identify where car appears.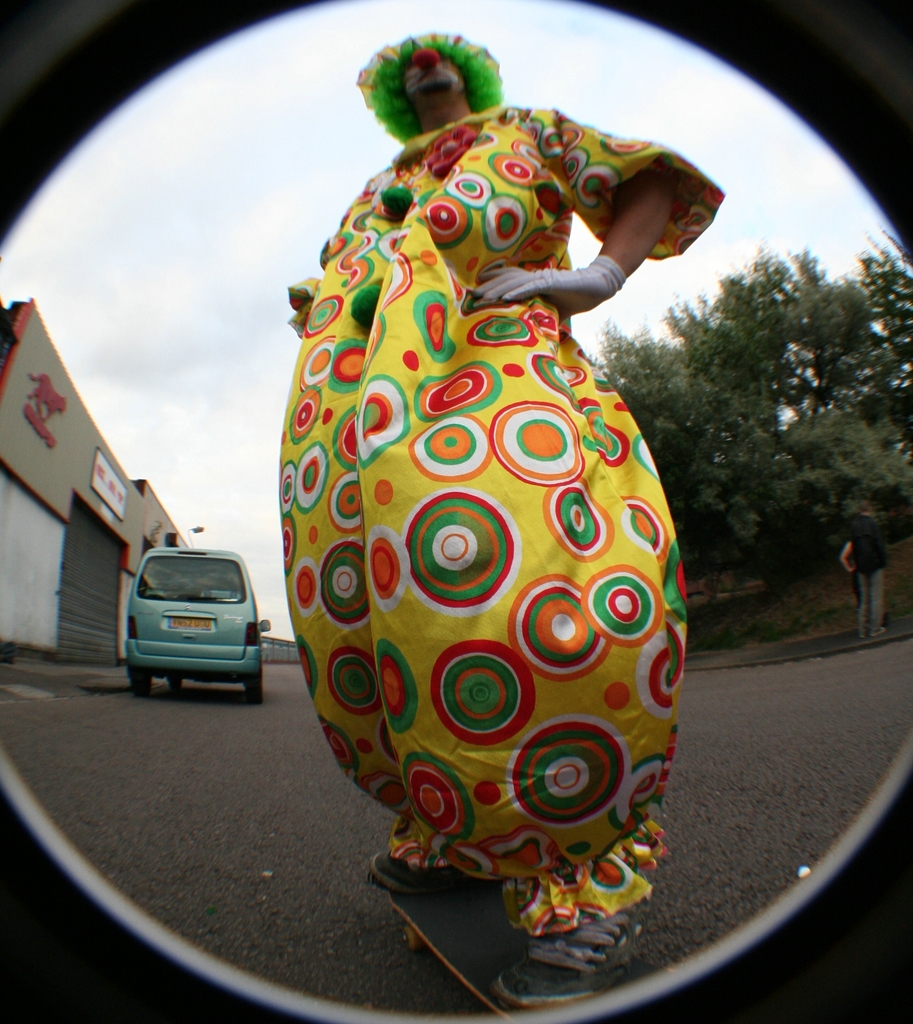
Appears at (115,537,275,703).
